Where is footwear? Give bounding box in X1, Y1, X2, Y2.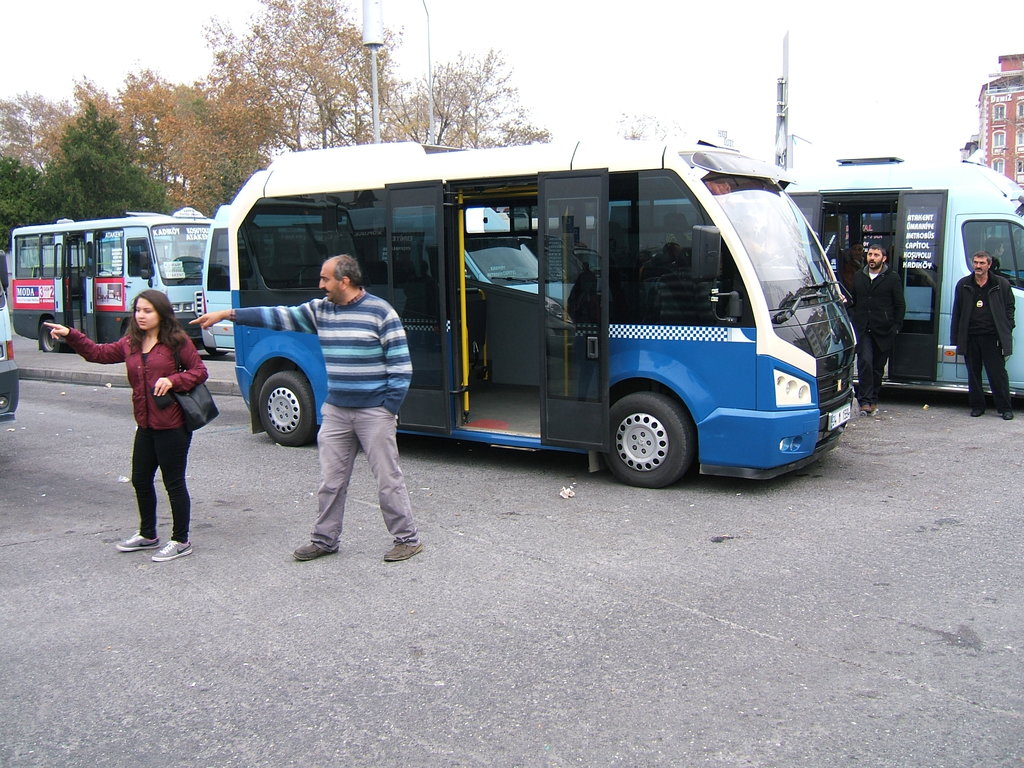
970, 404, 988, 419.
